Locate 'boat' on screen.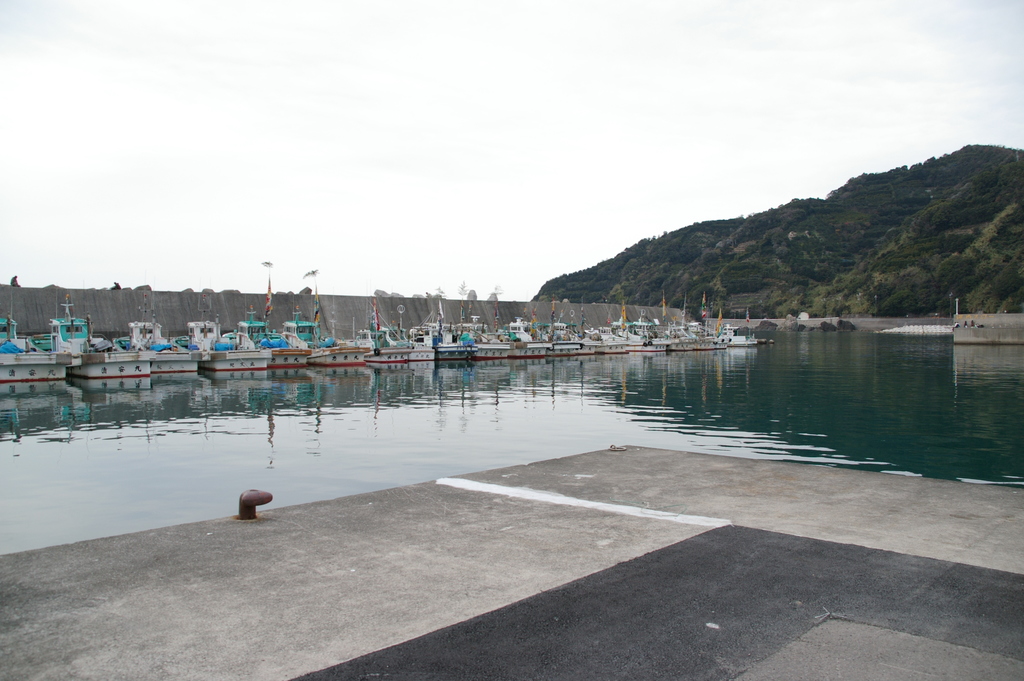
On screen at select_region(220, 306, 310, 382).
